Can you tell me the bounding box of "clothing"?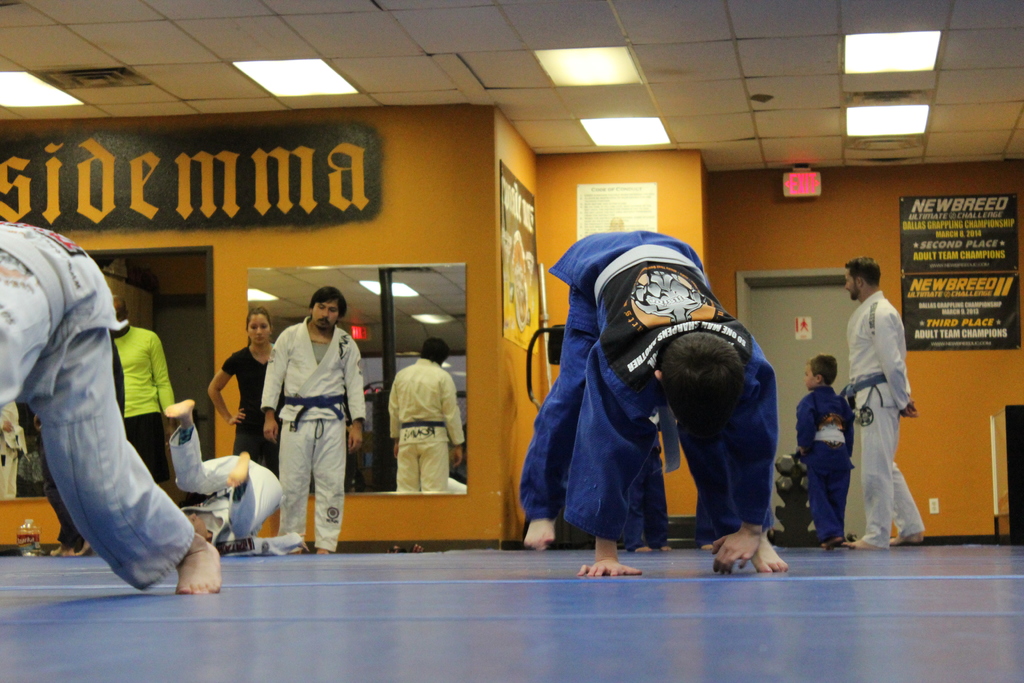
rect(166, 420, 304, 551).
